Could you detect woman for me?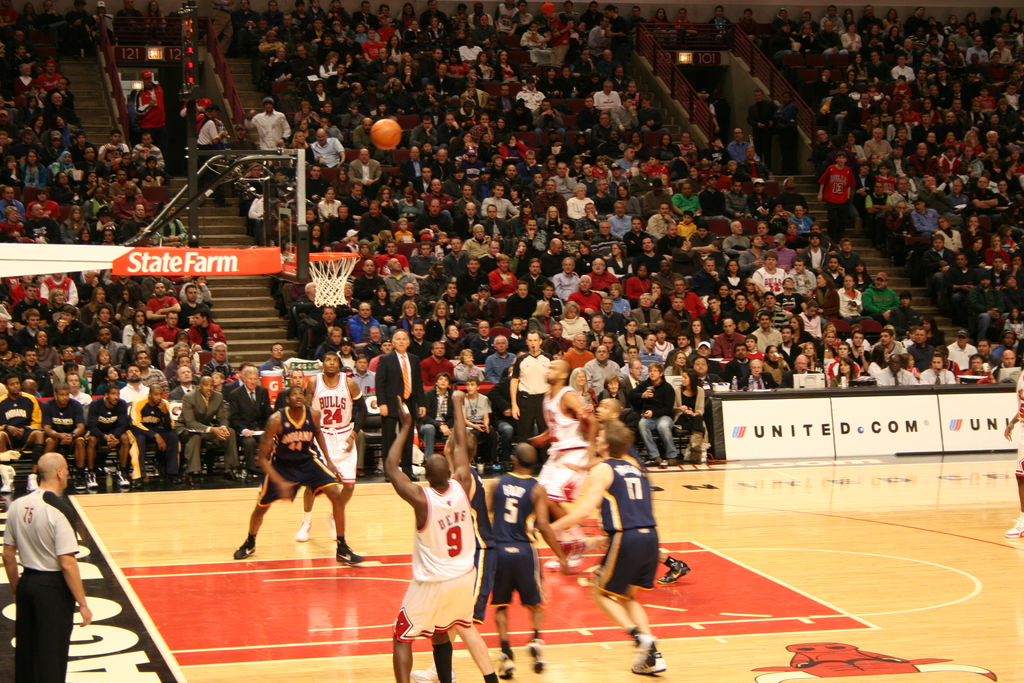
Detection result: bbox=[442, 49, 471, 78].
